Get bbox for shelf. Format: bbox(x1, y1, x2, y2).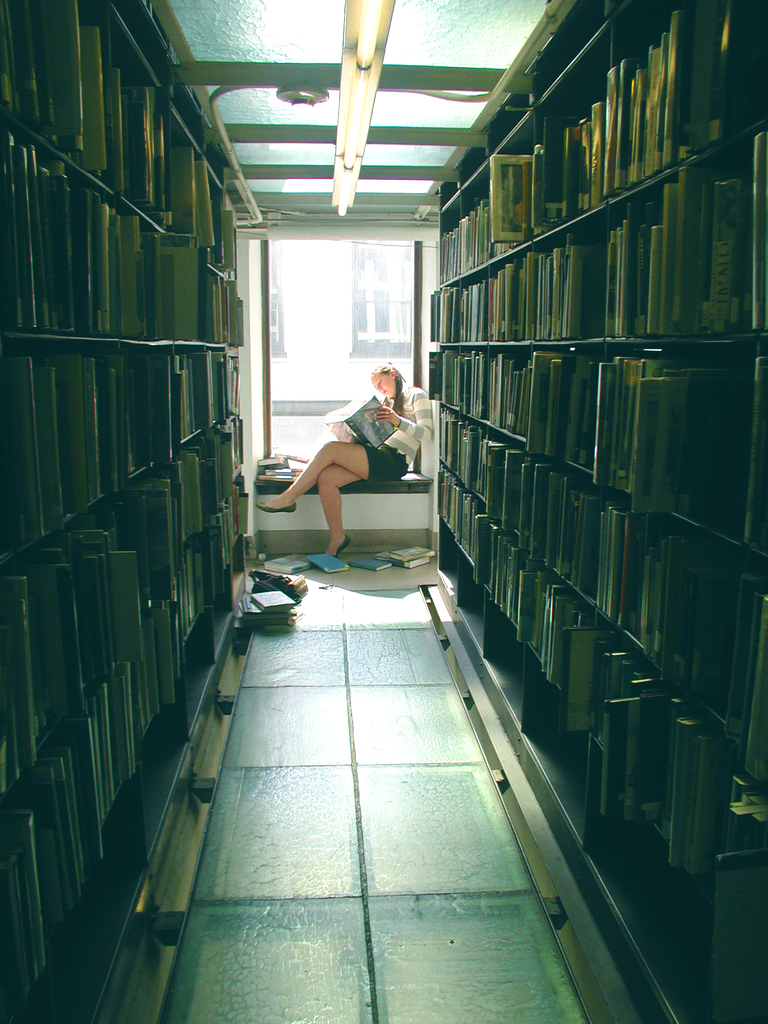
bbox(514, 358, 635, 488).
